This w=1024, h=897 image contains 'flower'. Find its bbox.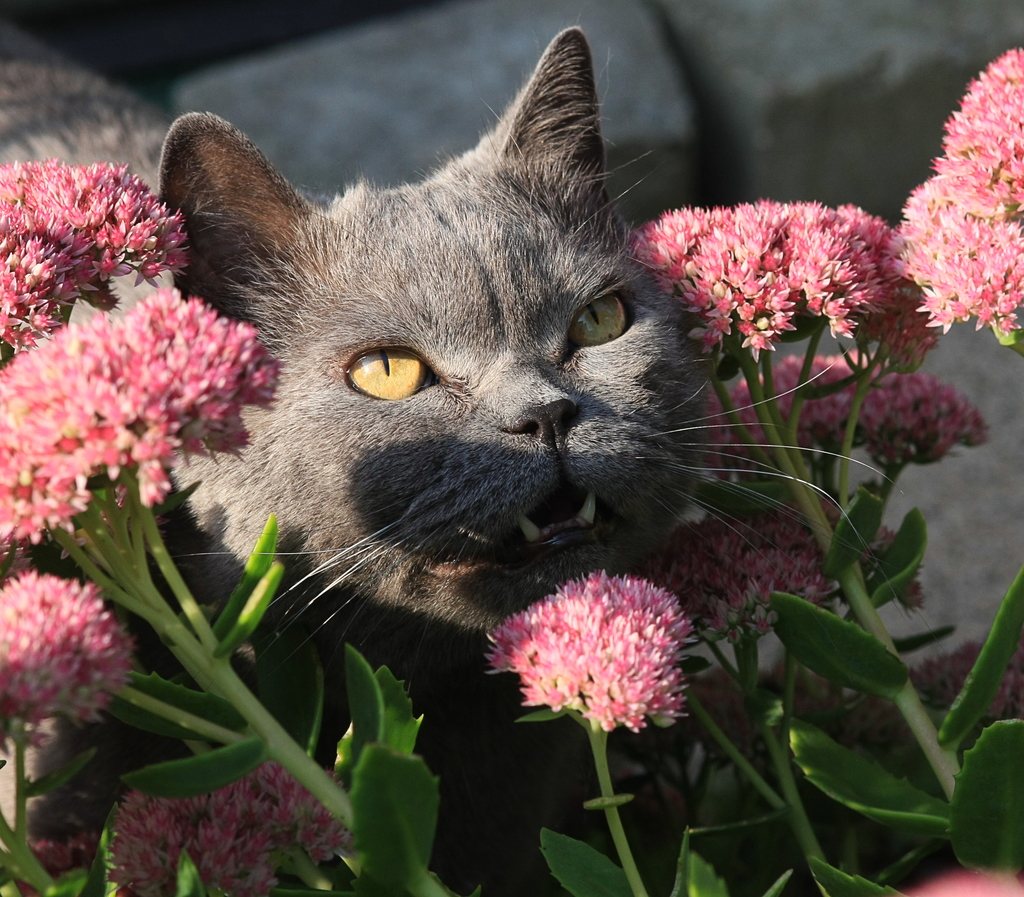
104,759,360,896.
